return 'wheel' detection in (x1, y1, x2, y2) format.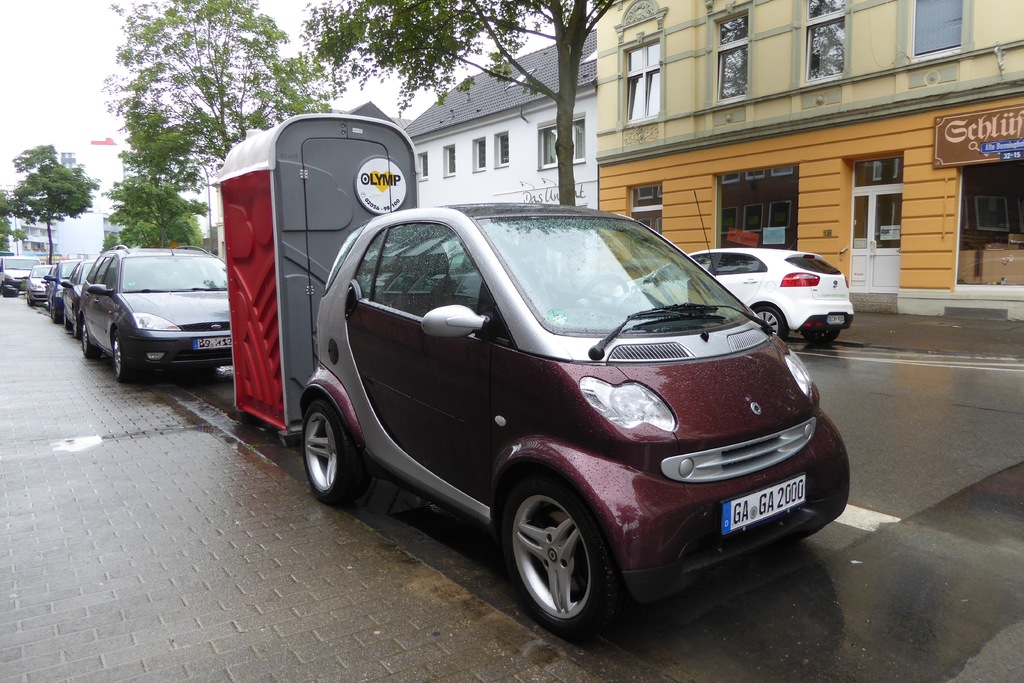
(503, 484, 611, 637).
